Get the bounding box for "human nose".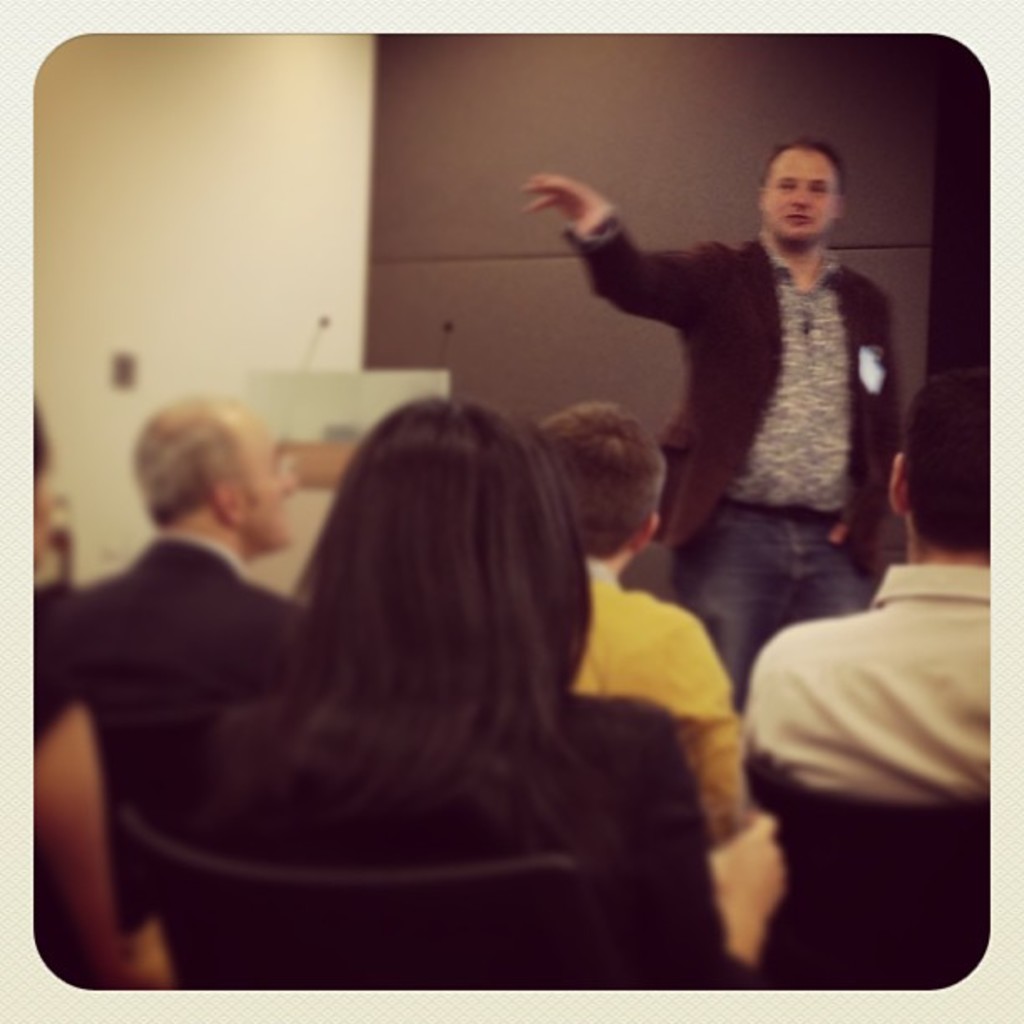
(x1=276, y1=460, x2=301, y2=495).
